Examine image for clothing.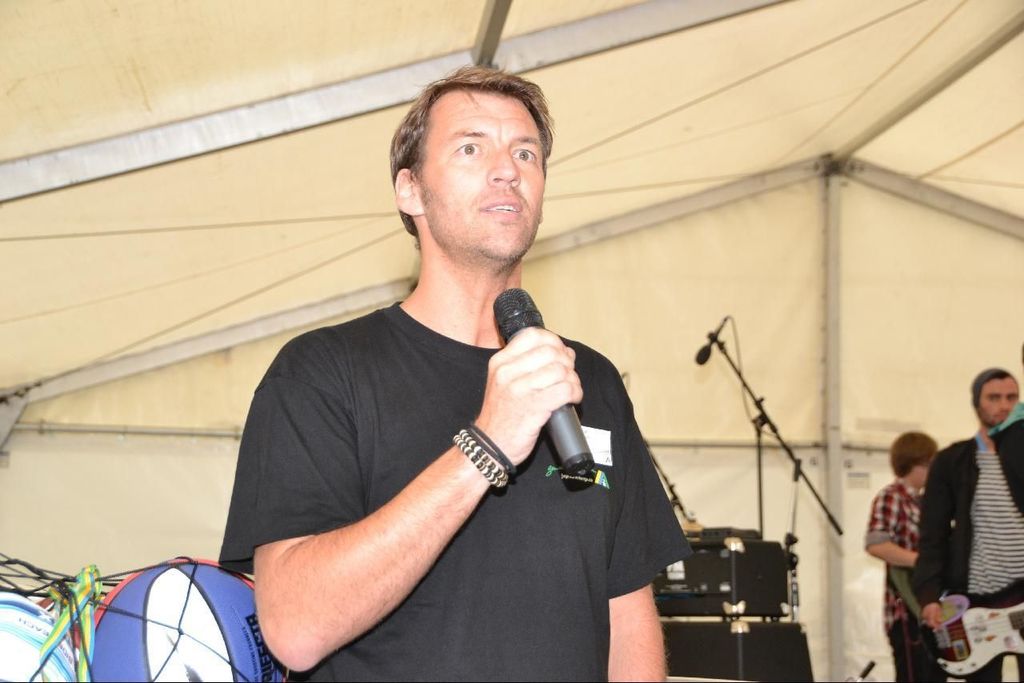
Examination result: <box>210,229,642,673</box>.
